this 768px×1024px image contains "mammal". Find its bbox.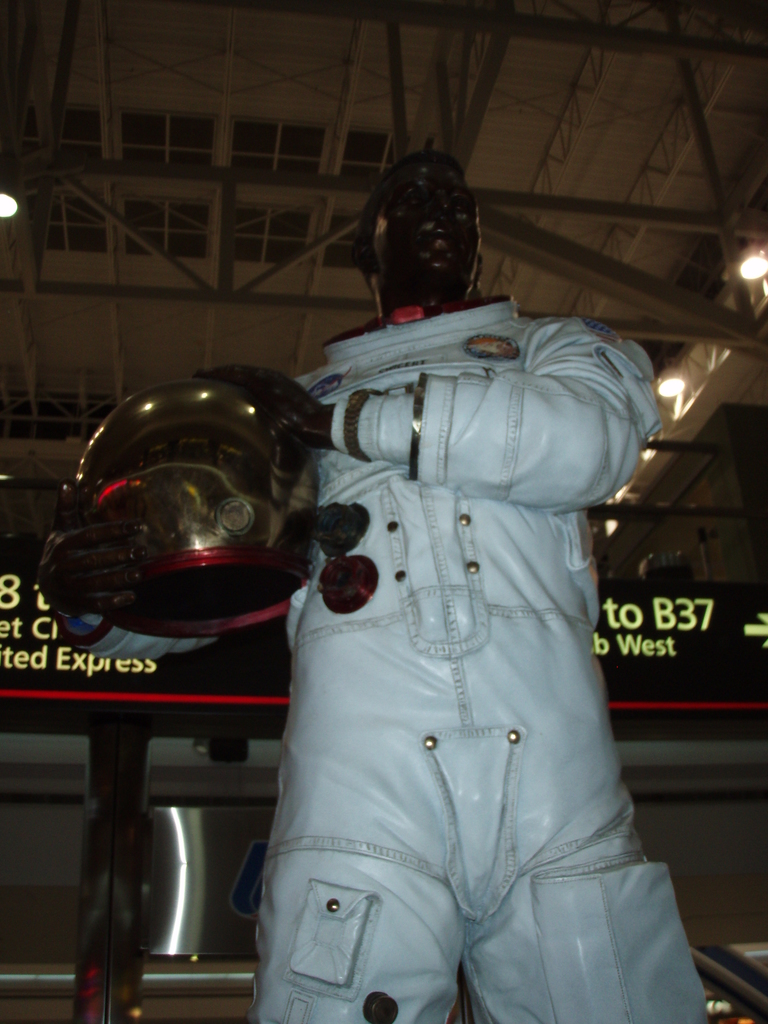
(x1=121, y1=211, x2=728, y2=1013).
